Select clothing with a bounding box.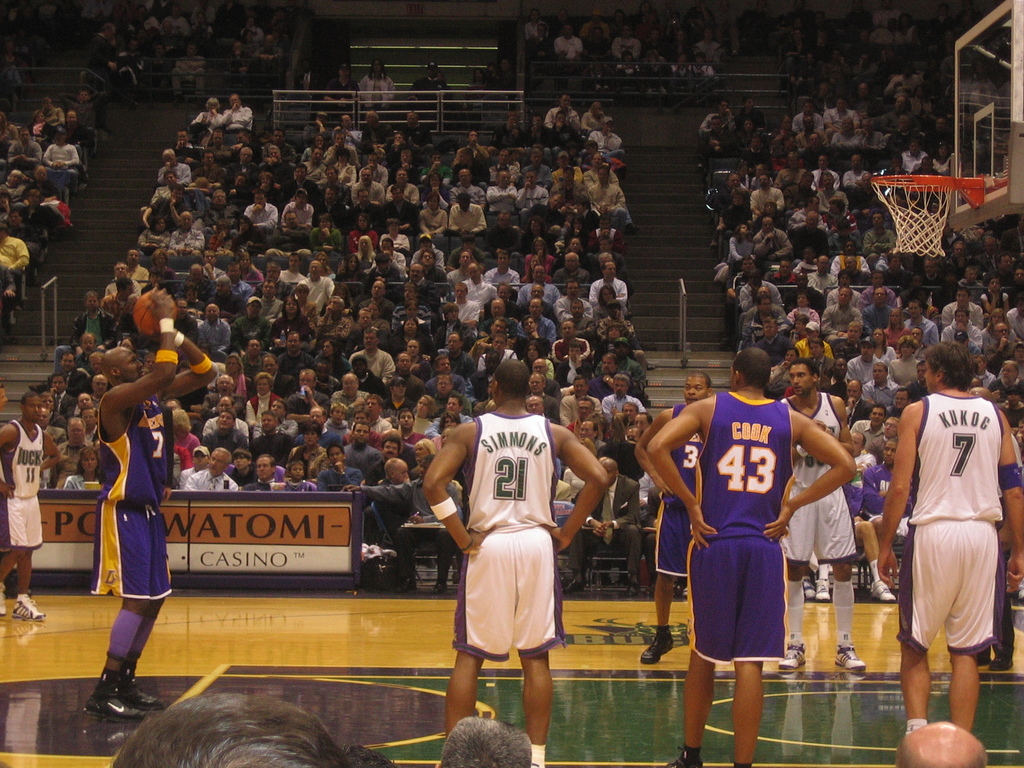
detection(0, 420, 42, 549).
